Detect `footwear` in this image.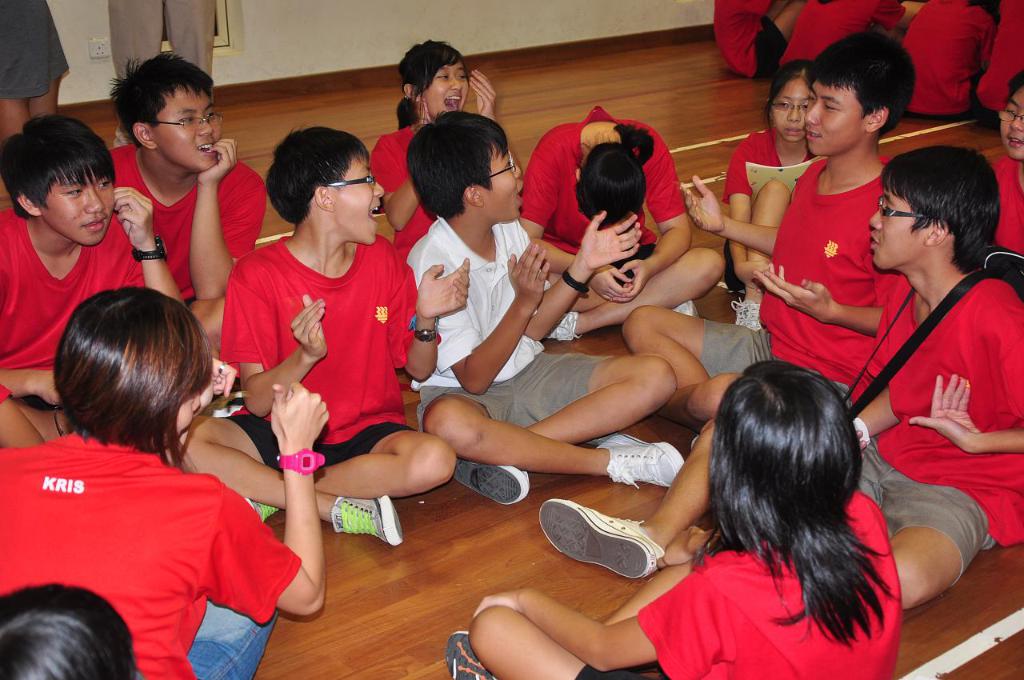
Detection: x1=730 y1=292 x2=770 y2=334.
